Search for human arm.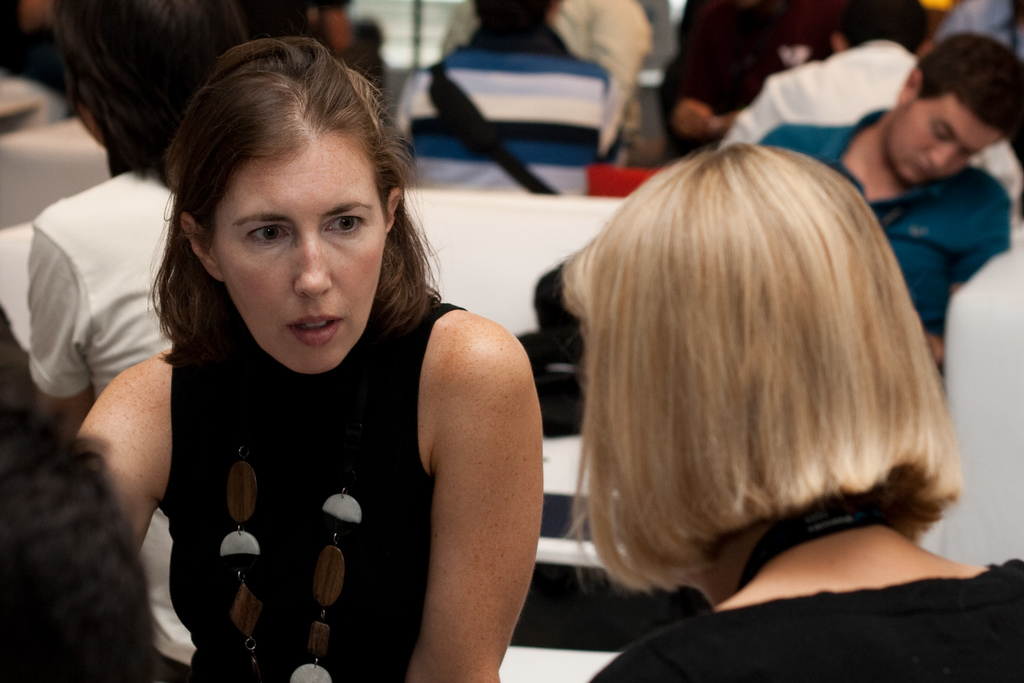
Found at bbox=(19, 220, 99, 423).
